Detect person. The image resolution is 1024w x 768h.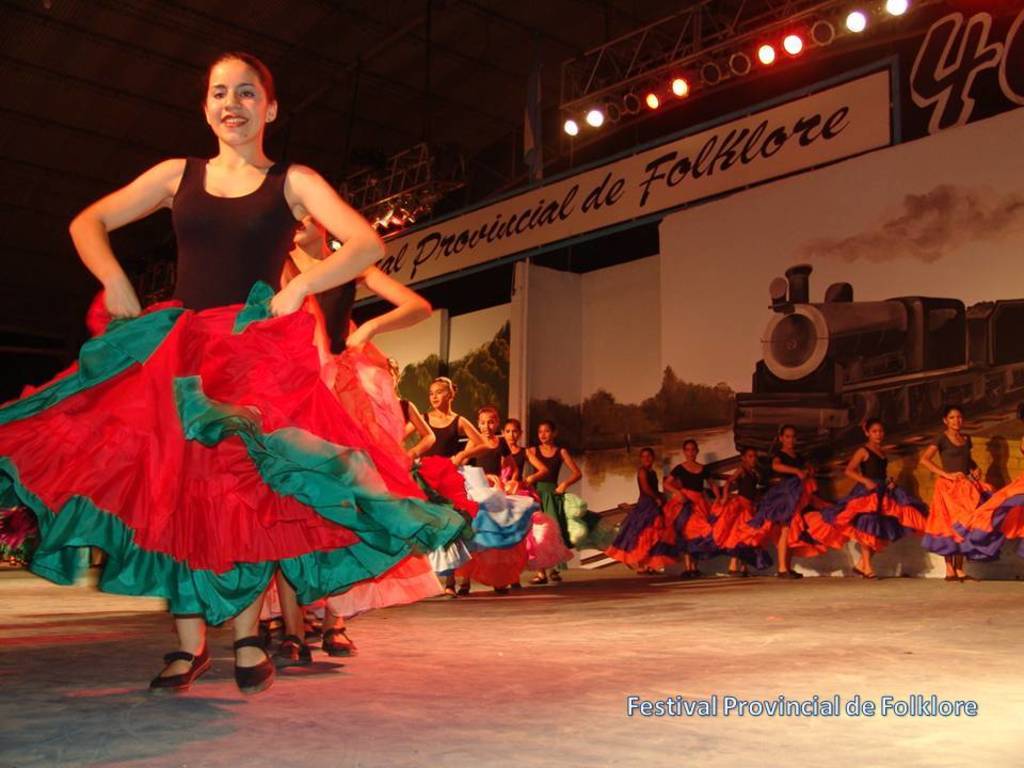
rect(748, 419, 830, 581).
